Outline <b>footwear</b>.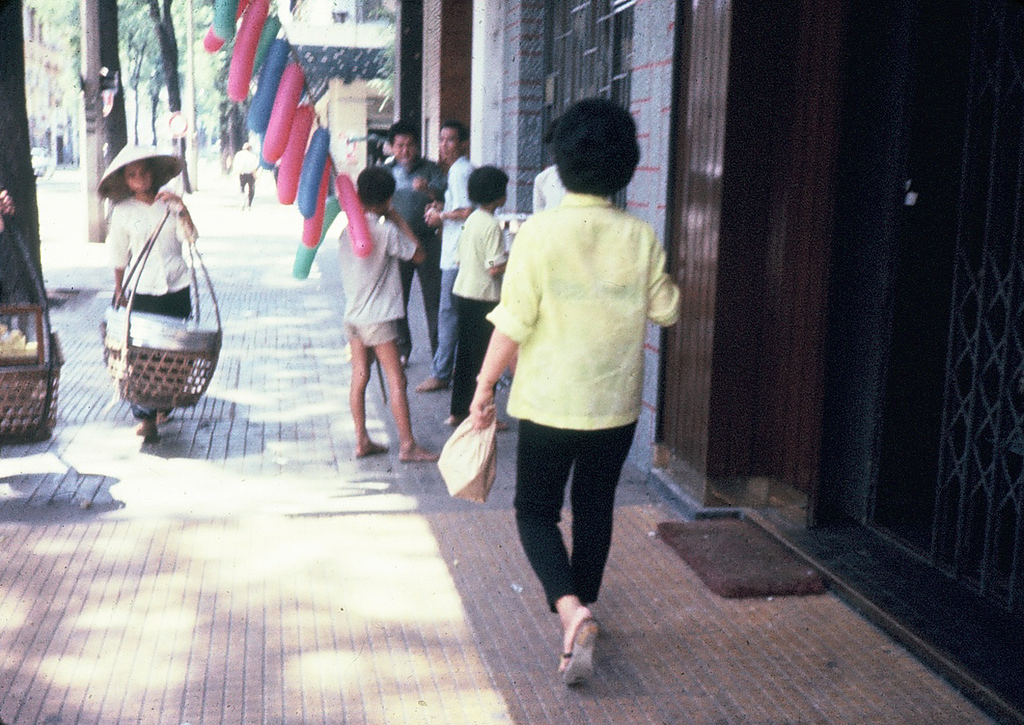
Outline: x1=134 y1=416 x2=165 y2=441.
